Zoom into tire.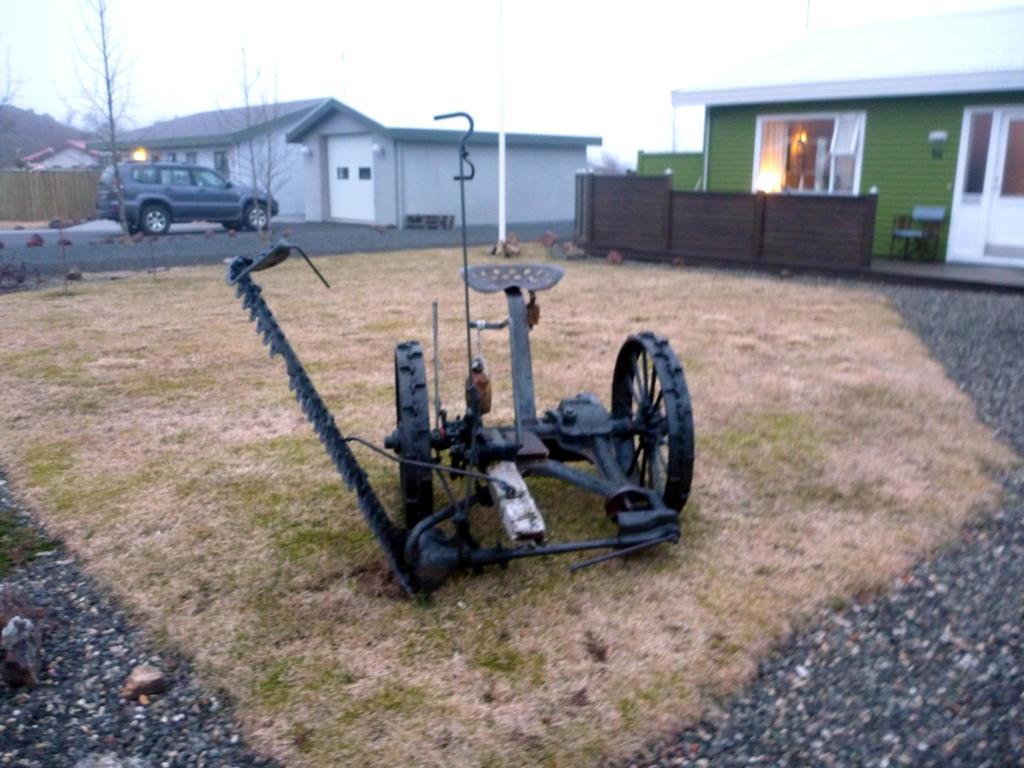
Zoom target: bbox(246, 201, 268, 230).
